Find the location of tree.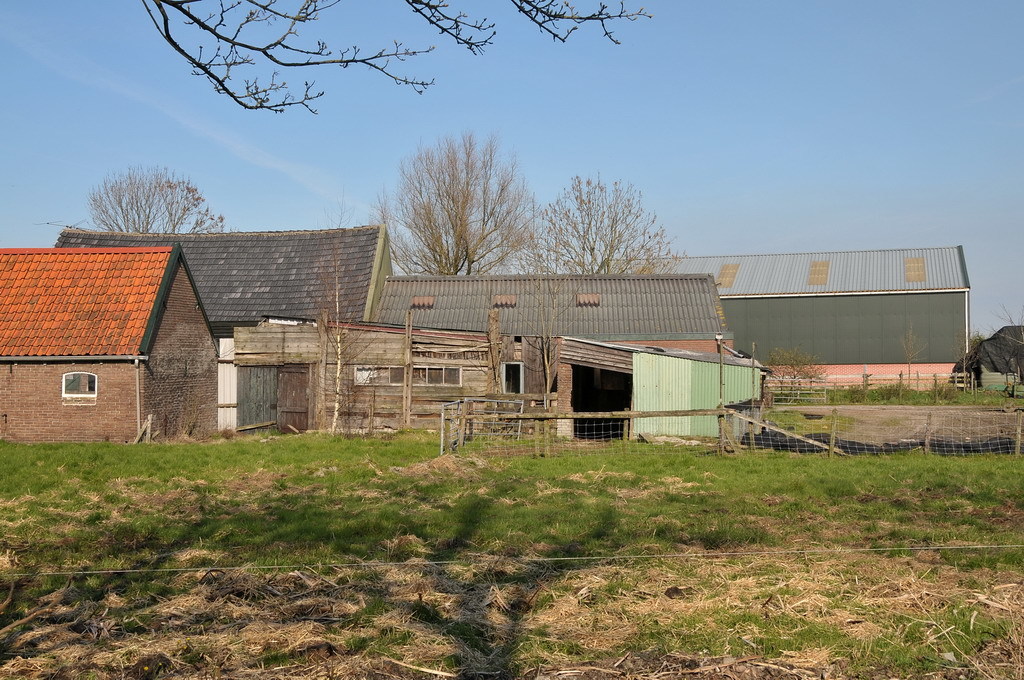
Location: box(358, 116, 543, 276).
